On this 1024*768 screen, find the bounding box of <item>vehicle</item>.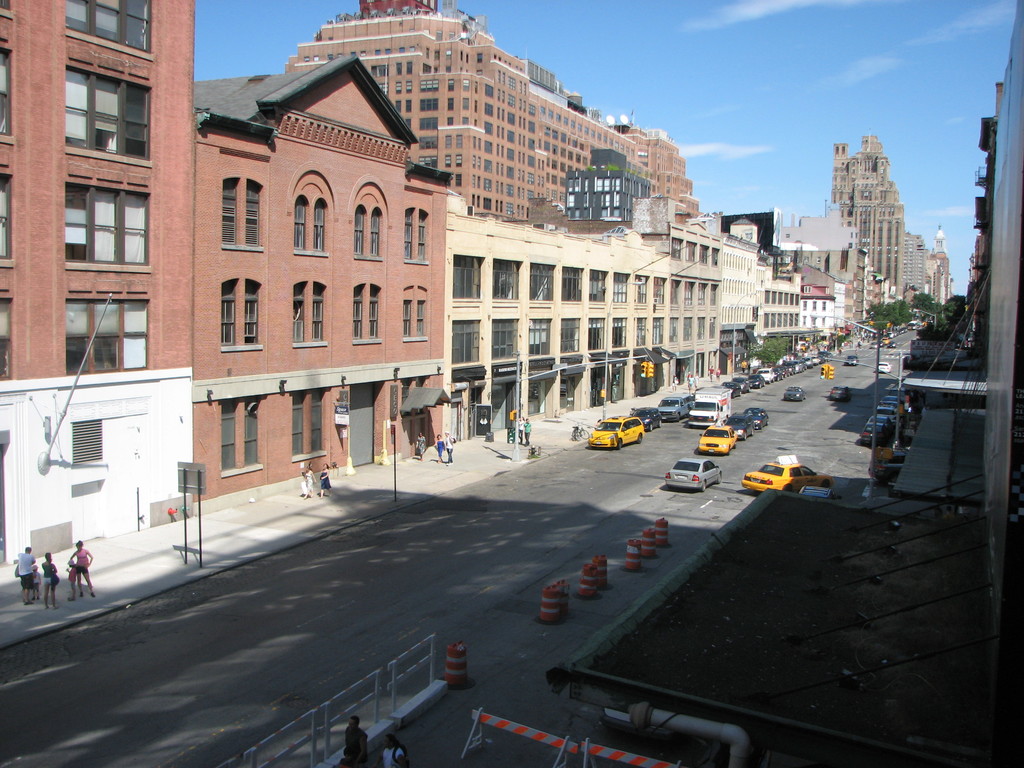
Bounding box: [827,384,853,400].
